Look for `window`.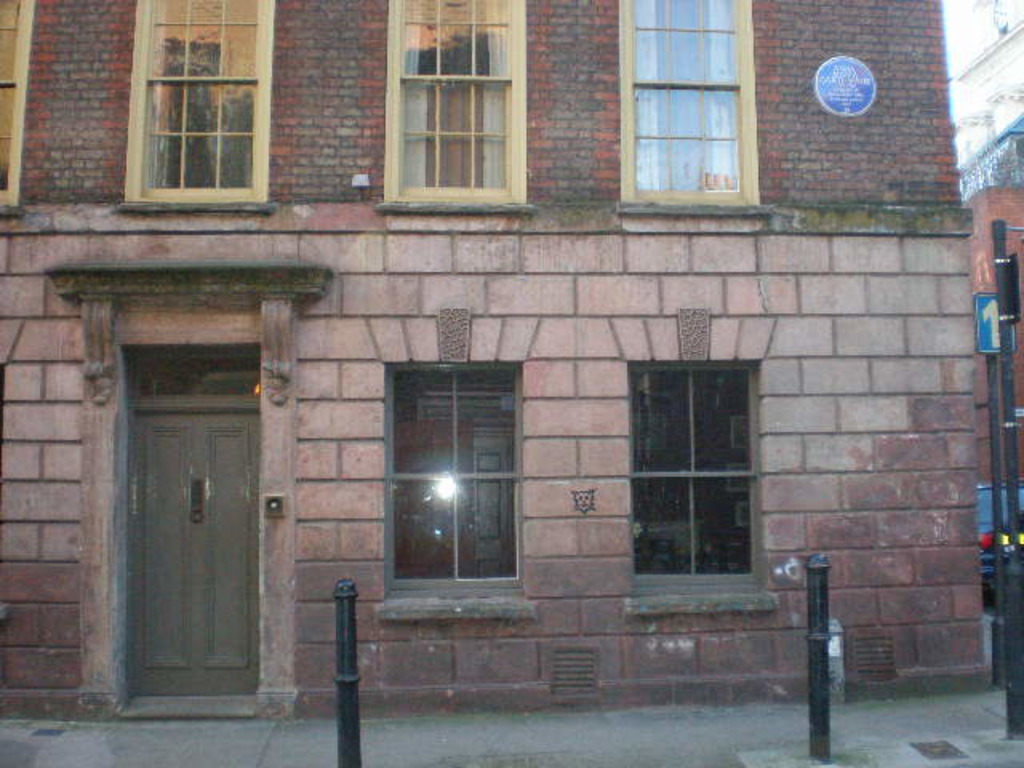
Found: 627/357/757/578.
